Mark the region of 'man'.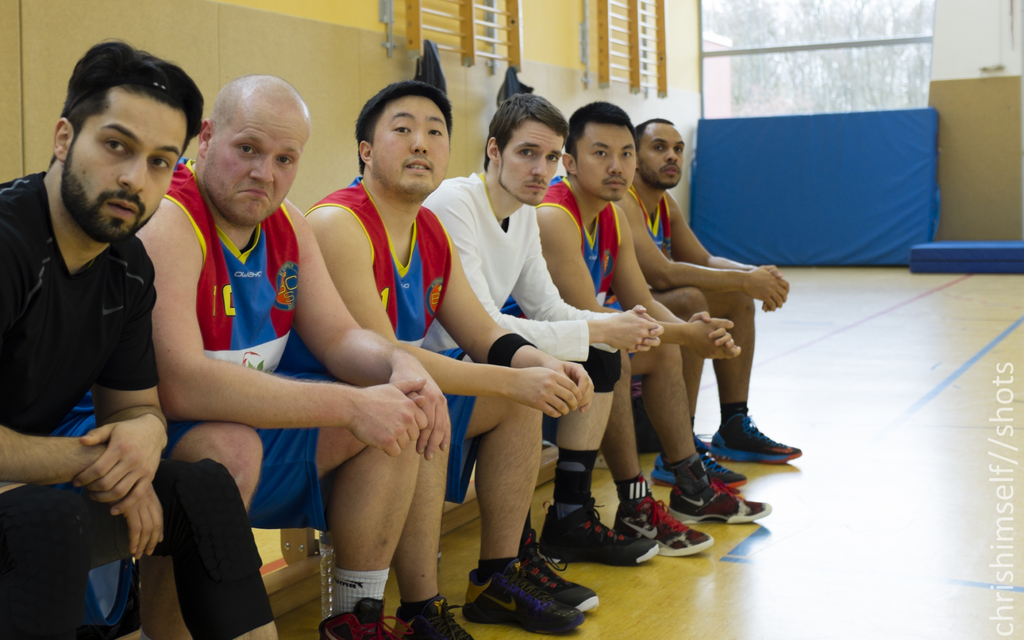
Region: [x1=1, y1=51, x2=198, y2=612].
